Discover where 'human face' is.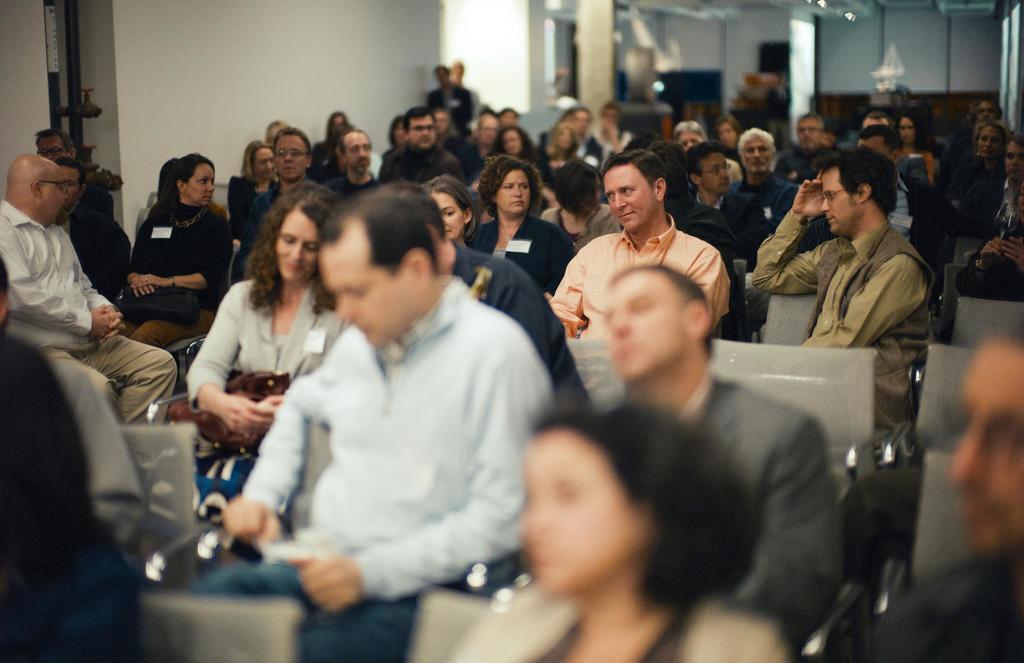
Discovered at {"left": 823, "top": 171, "right": 856, "bottom": 232}.
